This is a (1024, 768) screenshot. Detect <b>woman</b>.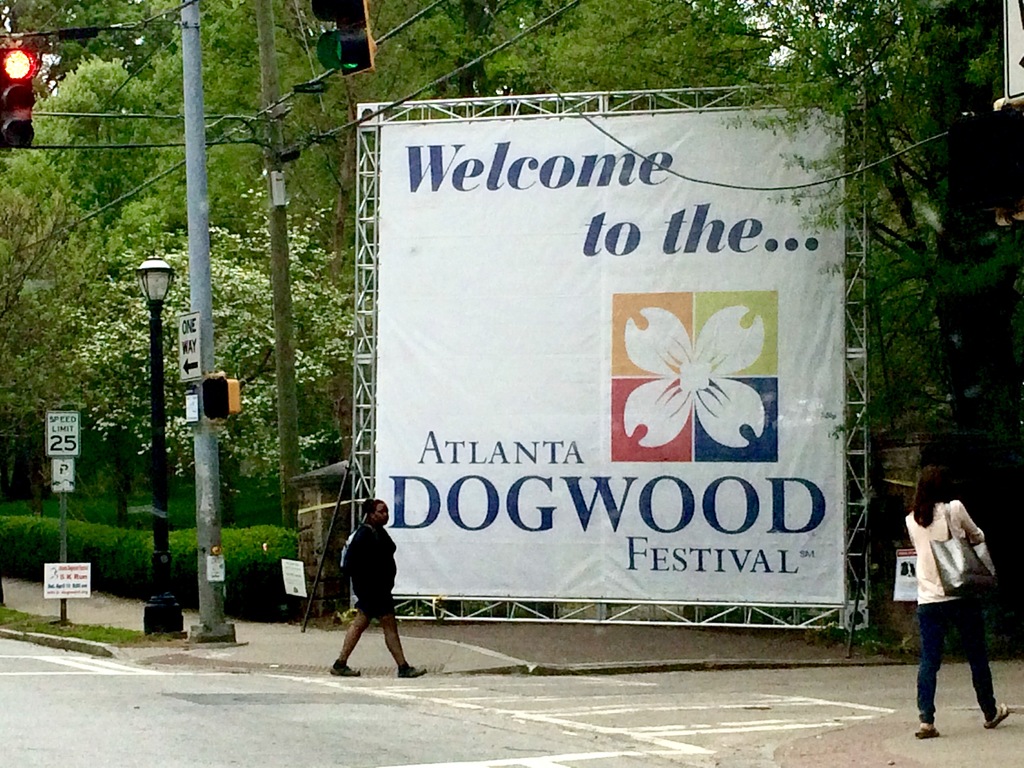
Rect(896, 451, 1011, 750).
